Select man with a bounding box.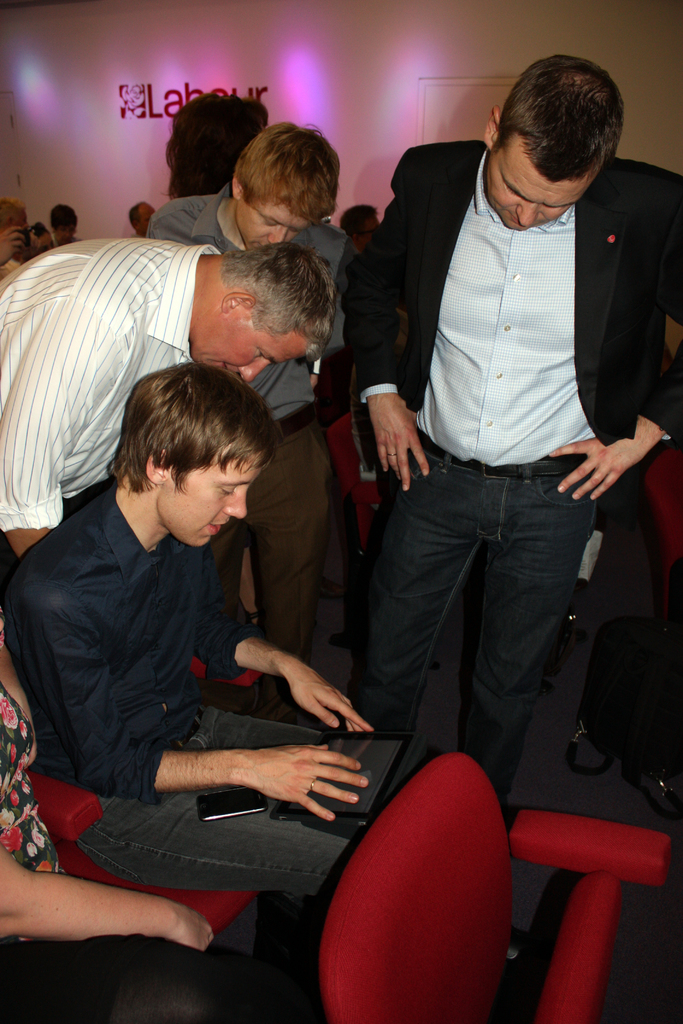
box=[127, 200, 162, 245].
